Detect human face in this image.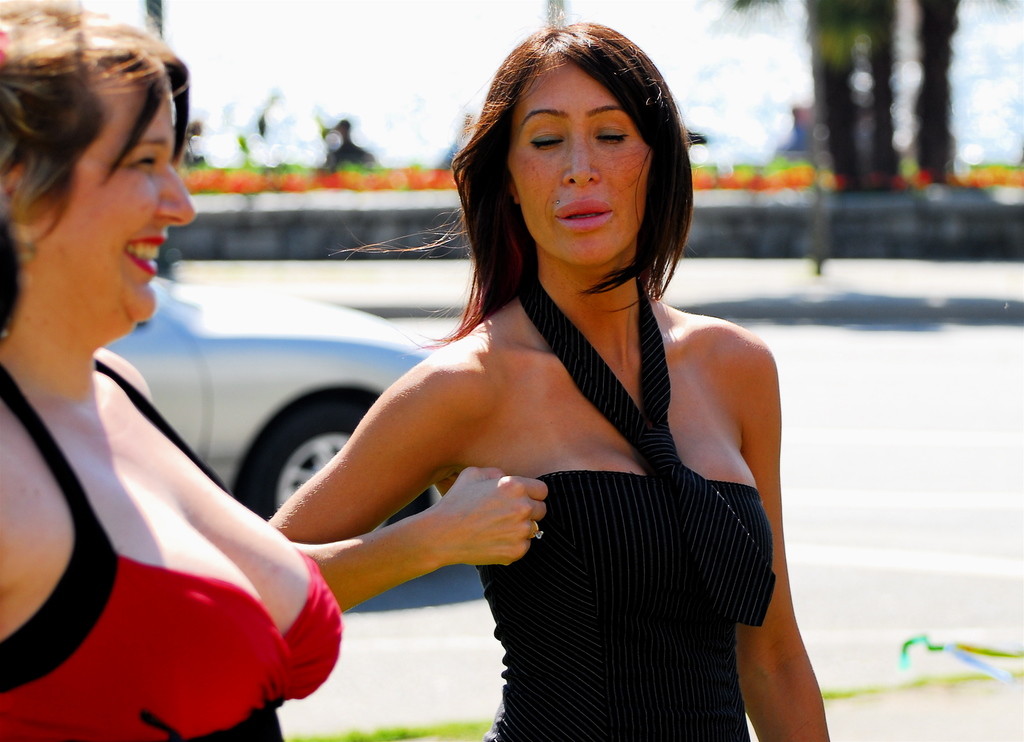
Detection: box(36, 76, 194, 337).
